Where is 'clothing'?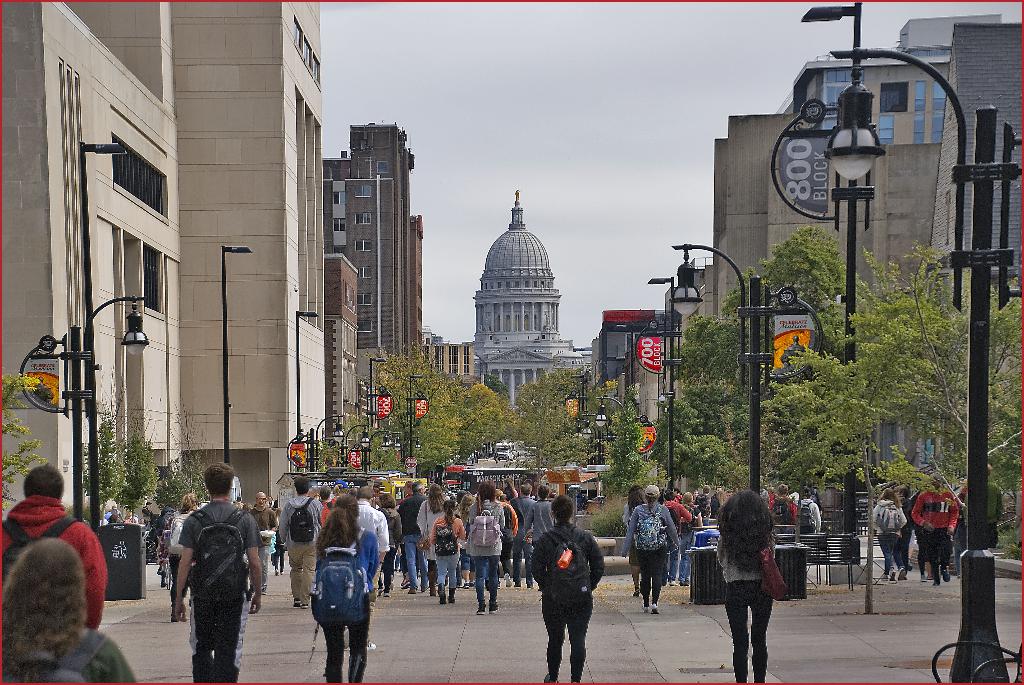
(left=414, top=494, right=446, bottom=579).
